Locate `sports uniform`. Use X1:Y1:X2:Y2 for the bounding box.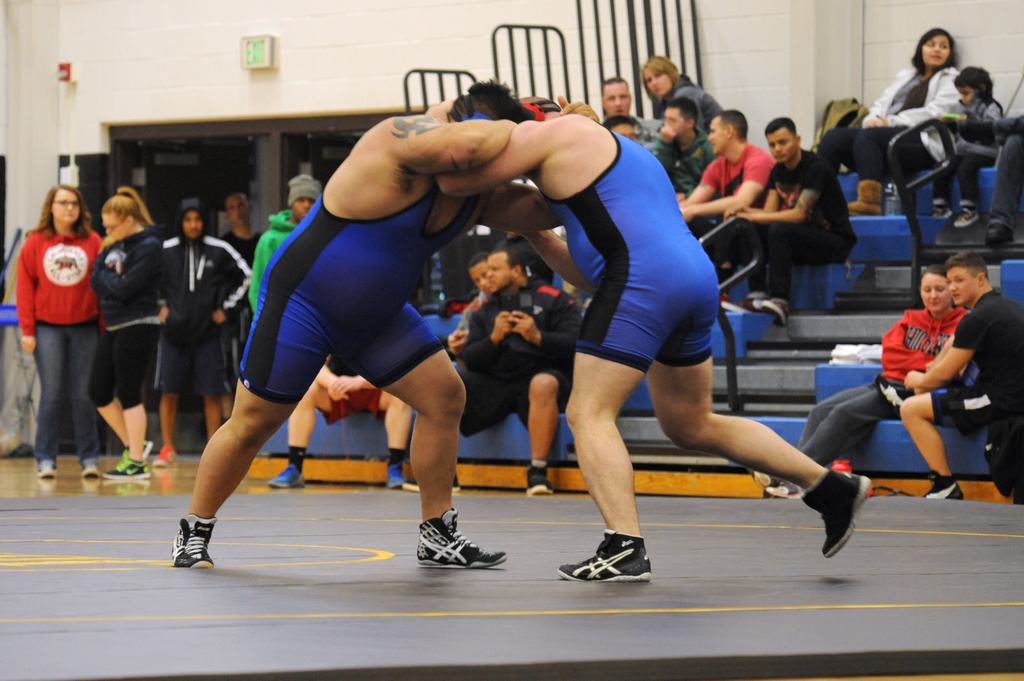
218:224:259:267.
